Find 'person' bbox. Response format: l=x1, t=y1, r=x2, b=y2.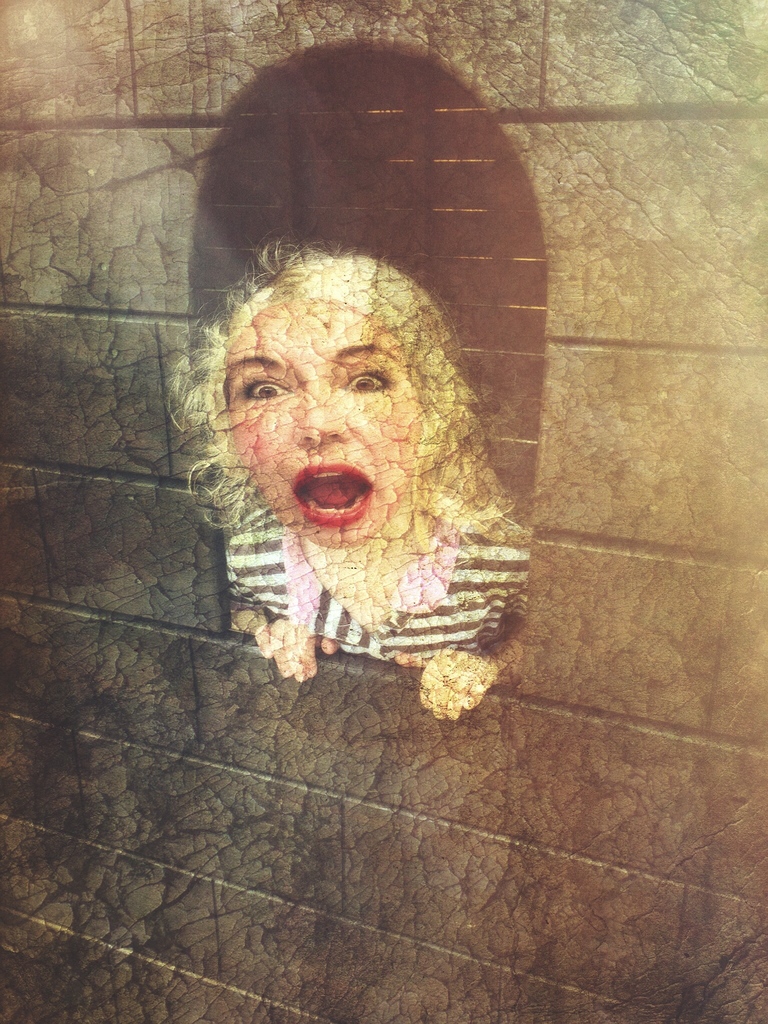
l=177, t=190, r=538, b=725.
